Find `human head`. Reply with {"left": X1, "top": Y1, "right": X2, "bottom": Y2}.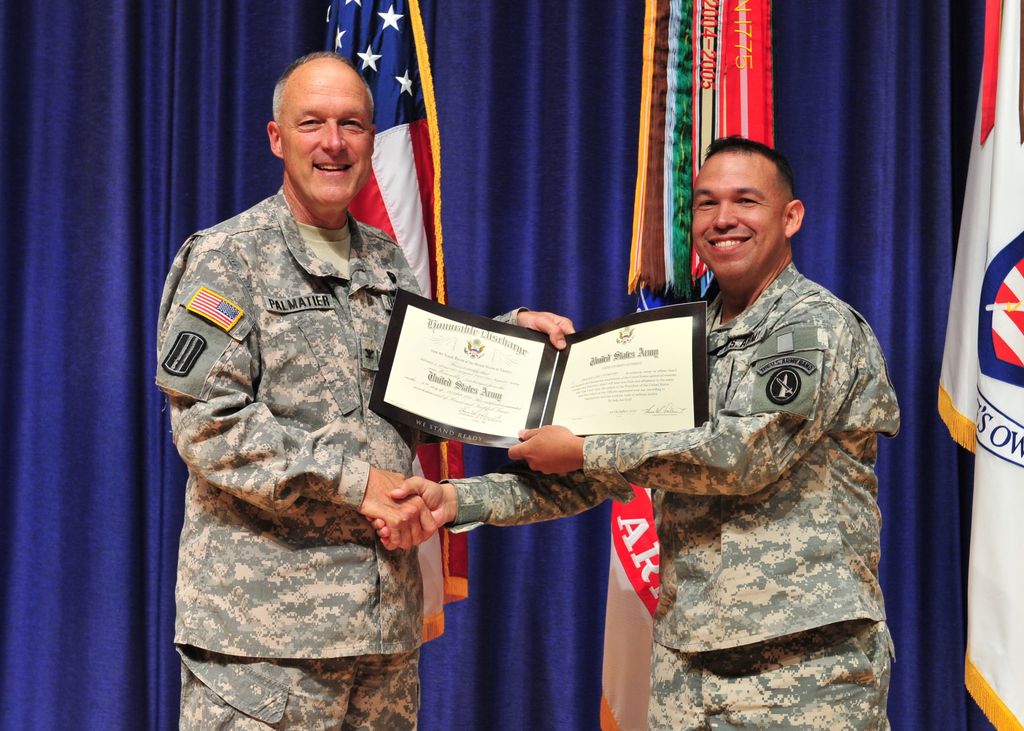
{"left": 248, "top": 43, "right": 383, "bottom": 207}.
